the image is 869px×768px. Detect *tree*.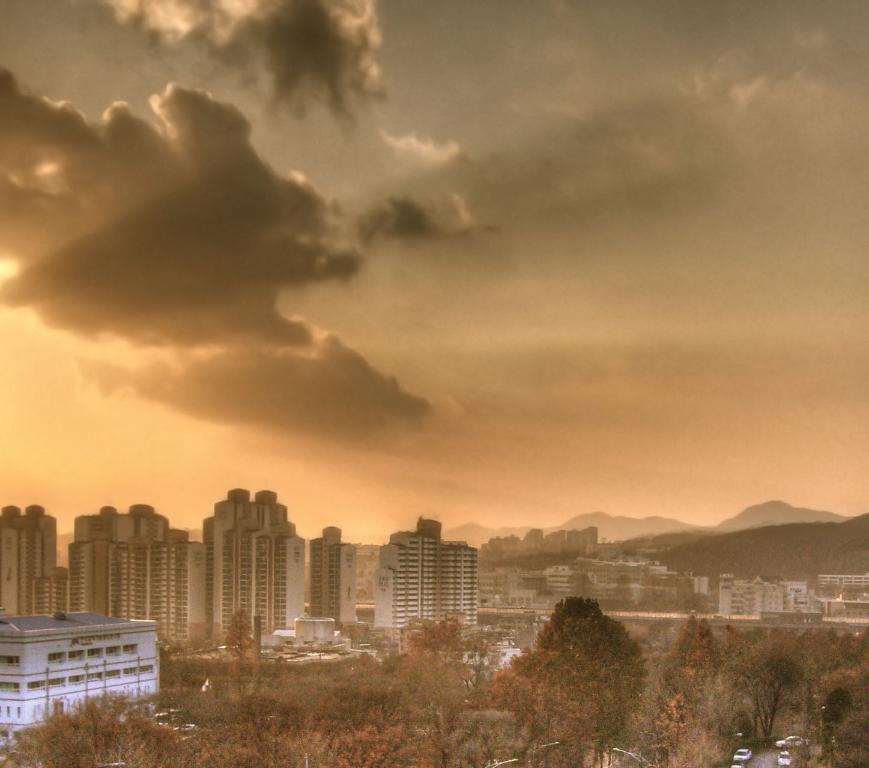
Detection: 778/611/864/767.
